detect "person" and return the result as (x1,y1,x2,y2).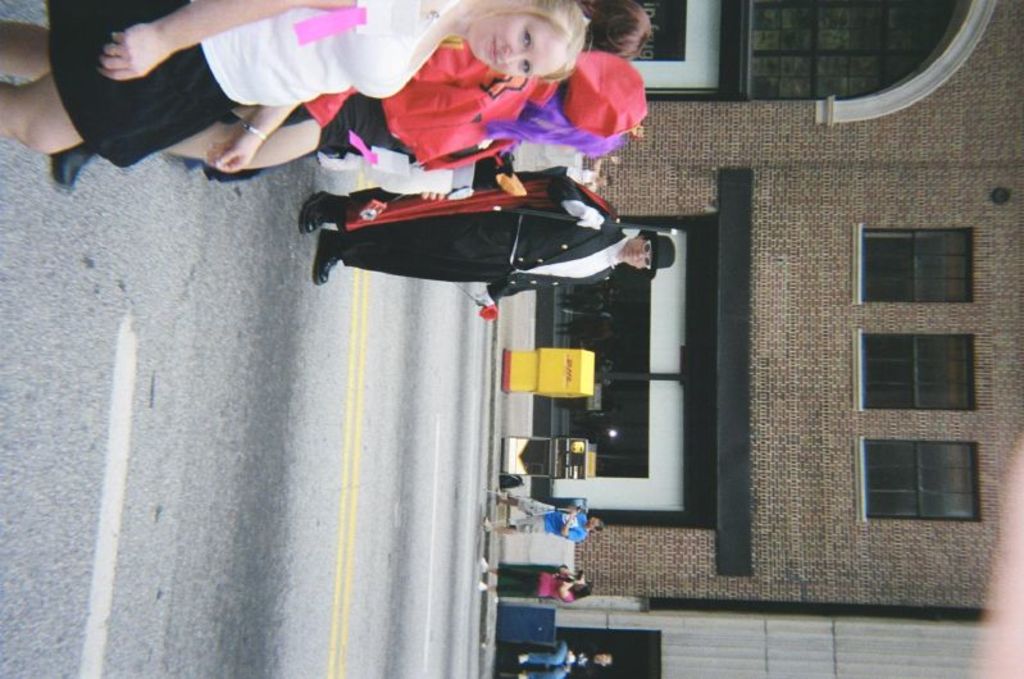
(518,634,615,678).
